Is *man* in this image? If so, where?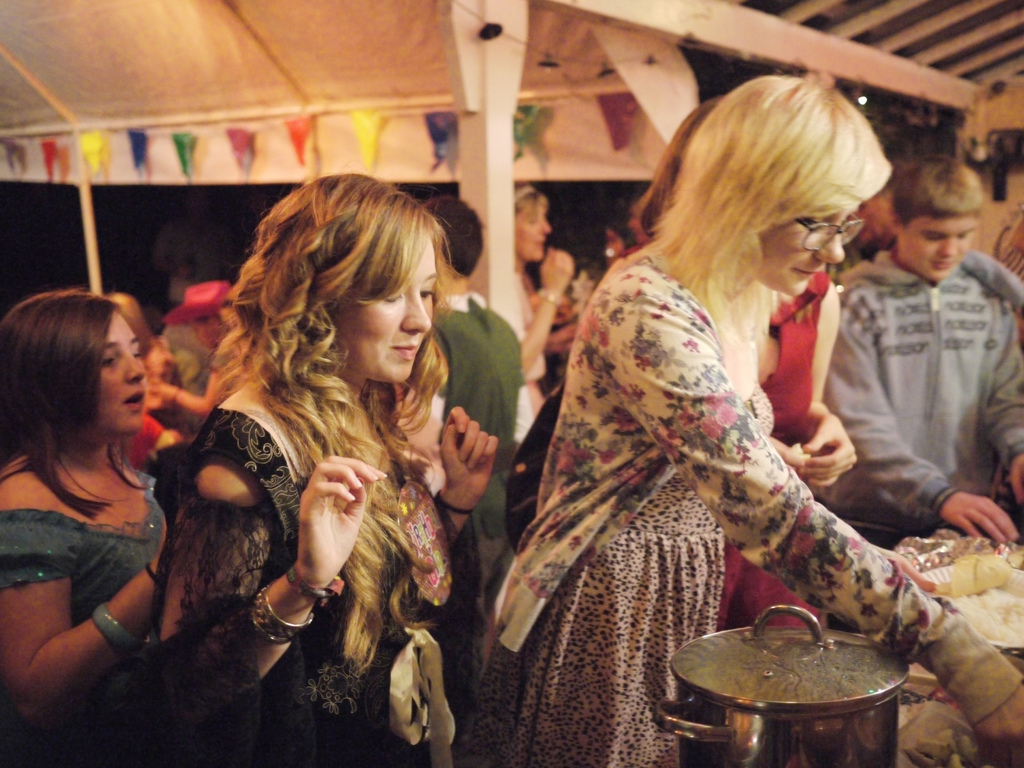
Yes, at detection(846, 156, 914, 265).
